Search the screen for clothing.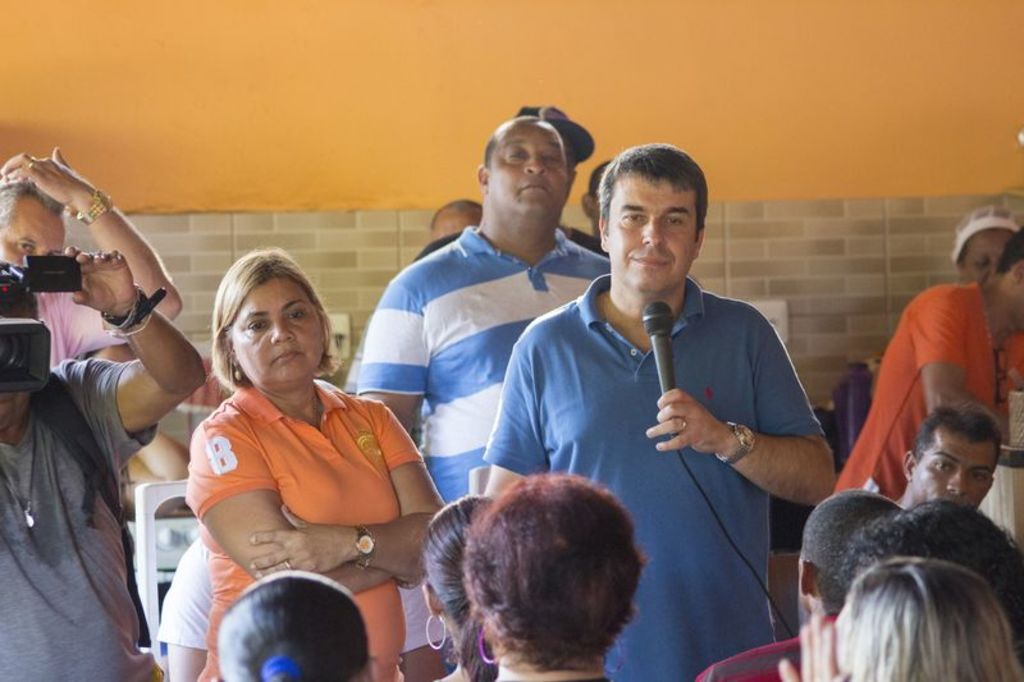
Found at locate(174, 376, 428, 681).
